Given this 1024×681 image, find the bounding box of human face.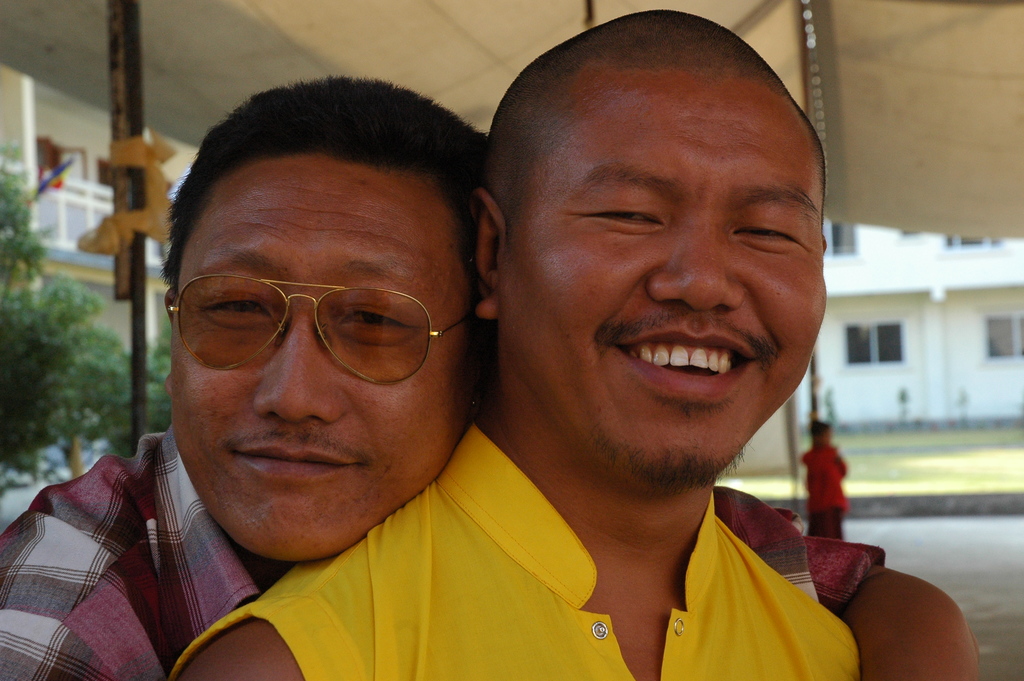
box(509, 69, 830, 486).
